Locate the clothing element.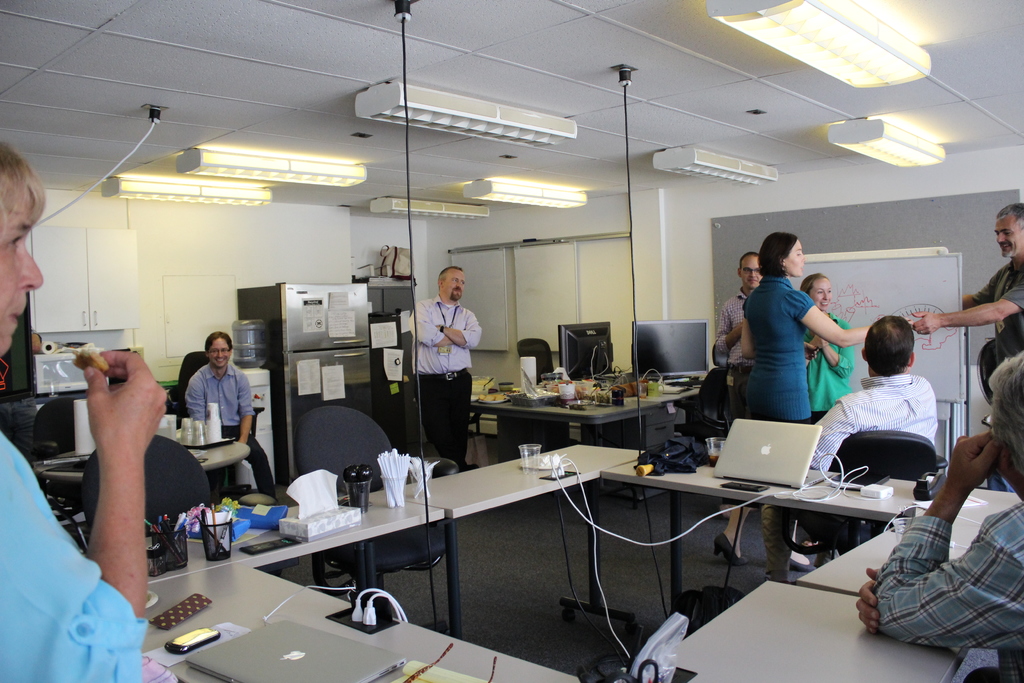
Element bbox: x1=409, y1=293, x2=483, y2=467.
